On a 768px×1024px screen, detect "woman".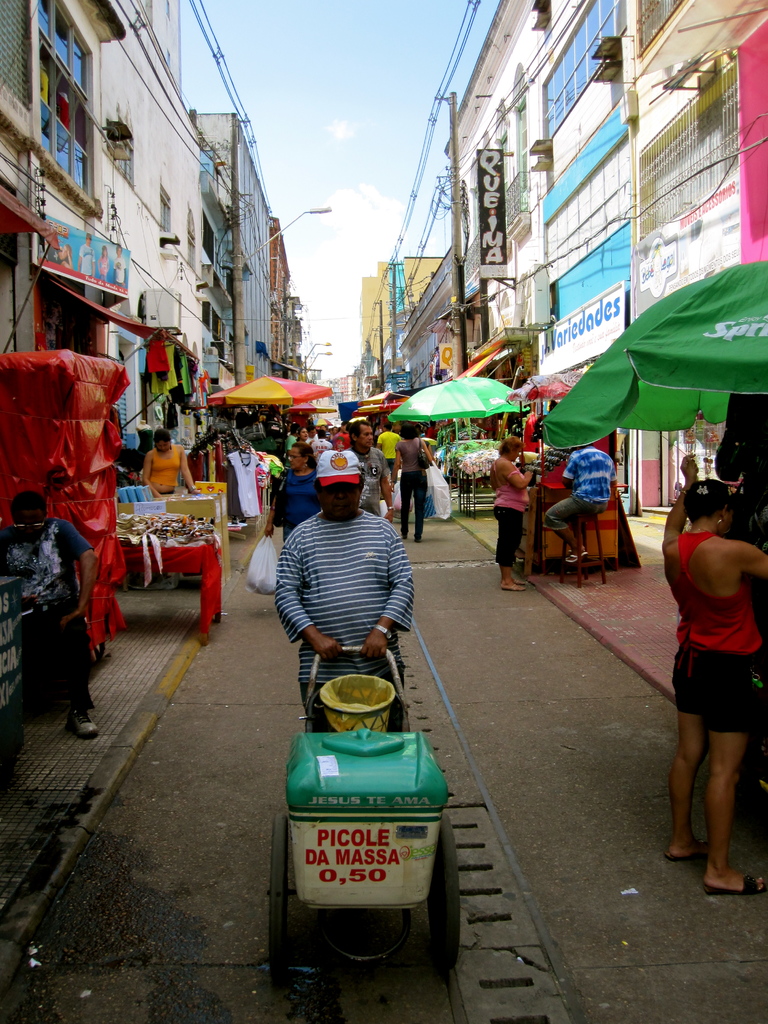
bbox=[492, 443, 532, 592].
